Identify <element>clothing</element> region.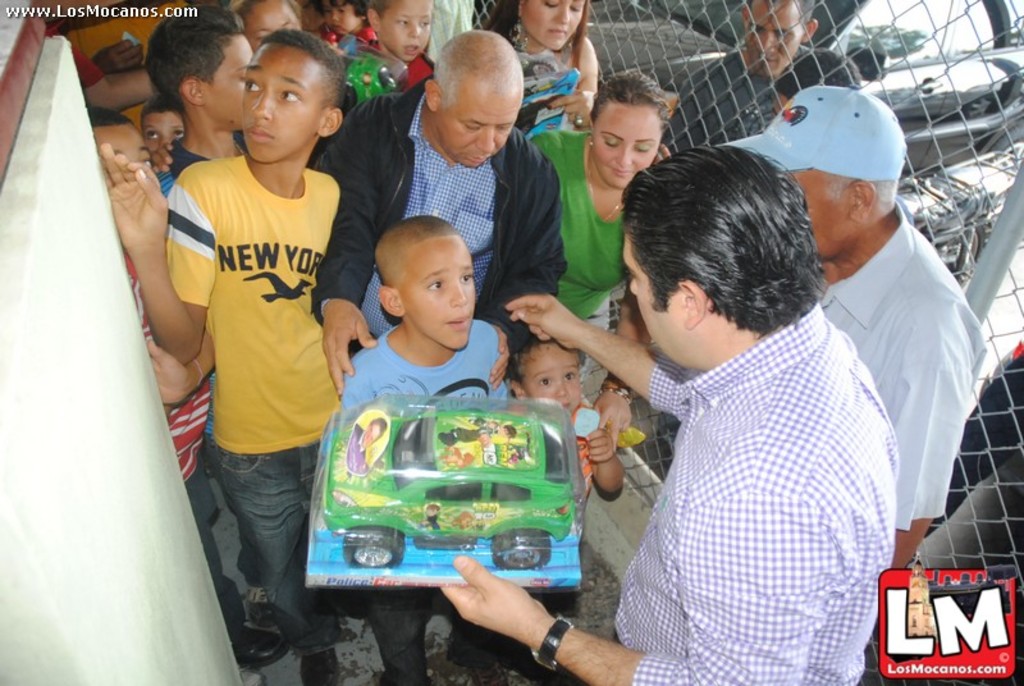
Region: Rect(332, 315, 511, 683).
